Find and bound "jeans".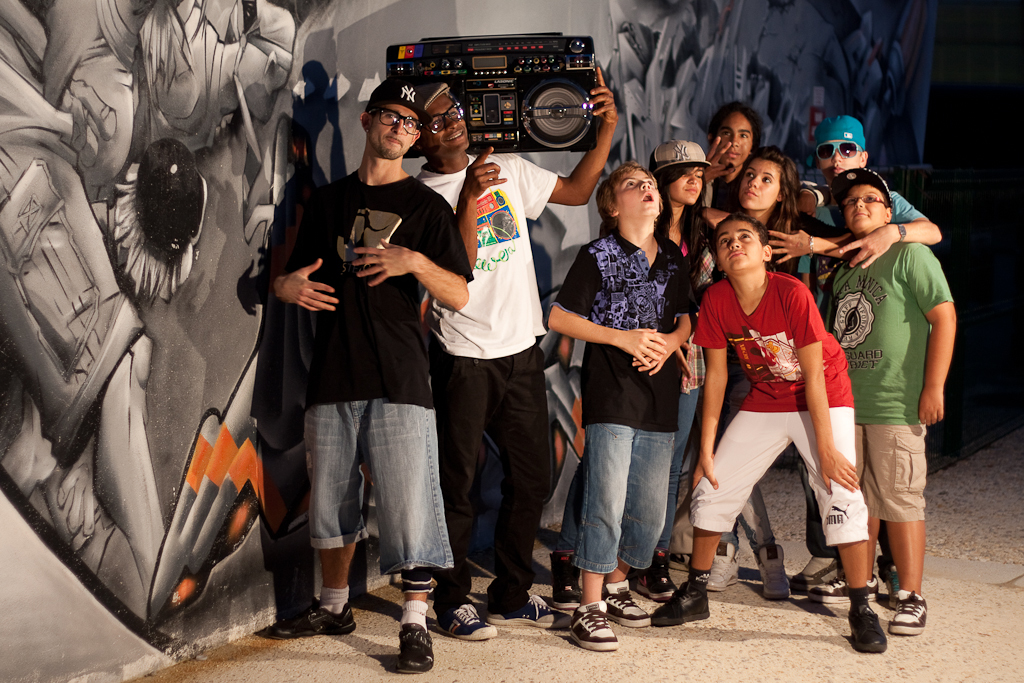
Bound: 569,426,677,586.
